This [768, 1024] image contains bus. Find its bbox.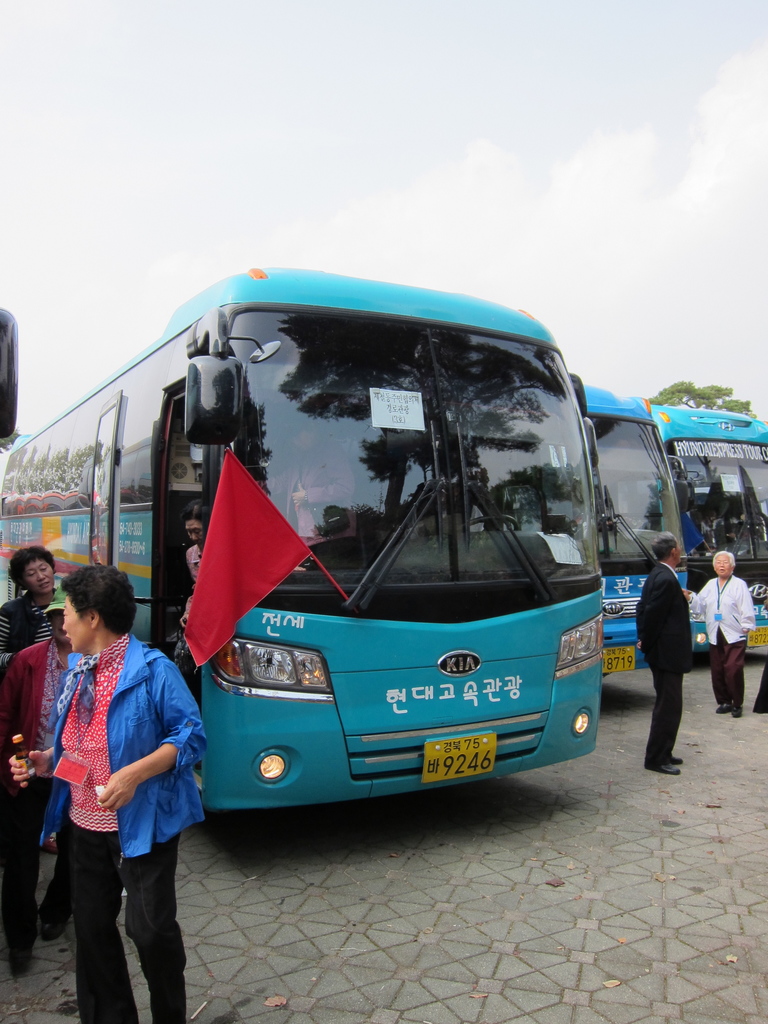
3:304:22:447.
